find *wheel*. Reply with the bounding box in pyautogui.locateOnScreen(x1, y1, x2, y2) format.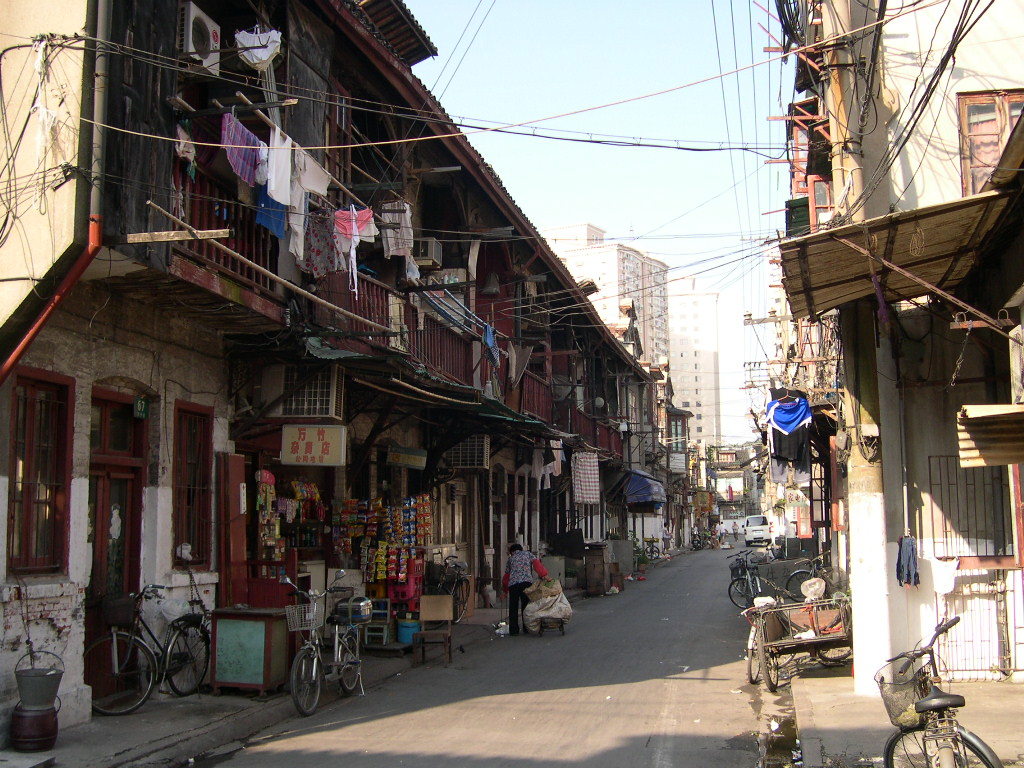
pyautogui.locateOnScreen(757, 626, 778, 692).
